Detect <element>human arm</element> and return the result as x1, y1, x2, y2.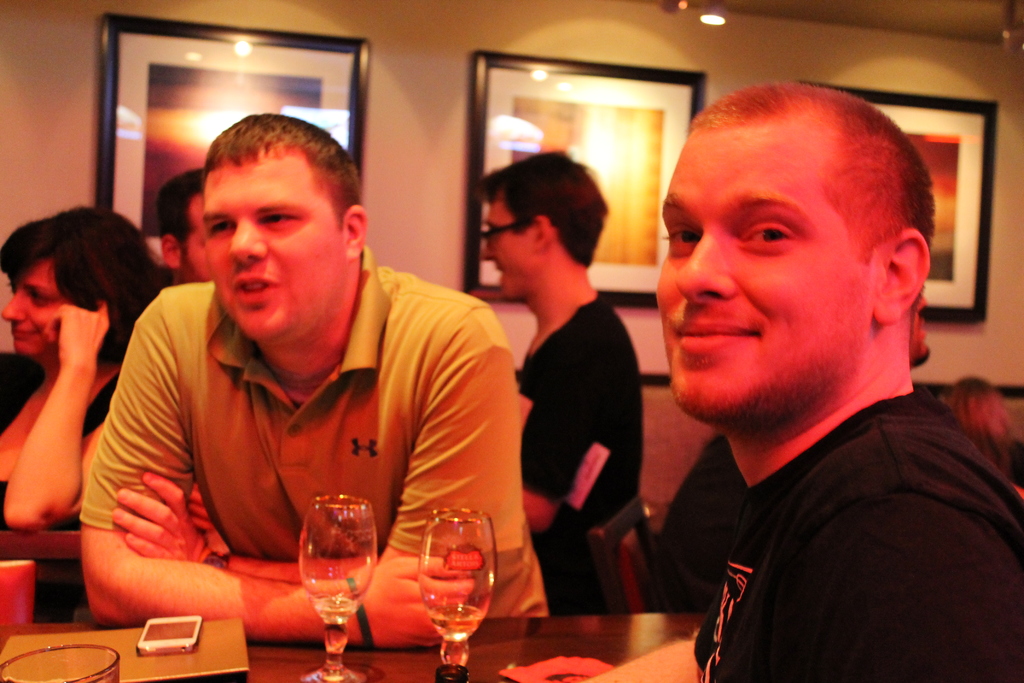
522, 352, 598, 534.
